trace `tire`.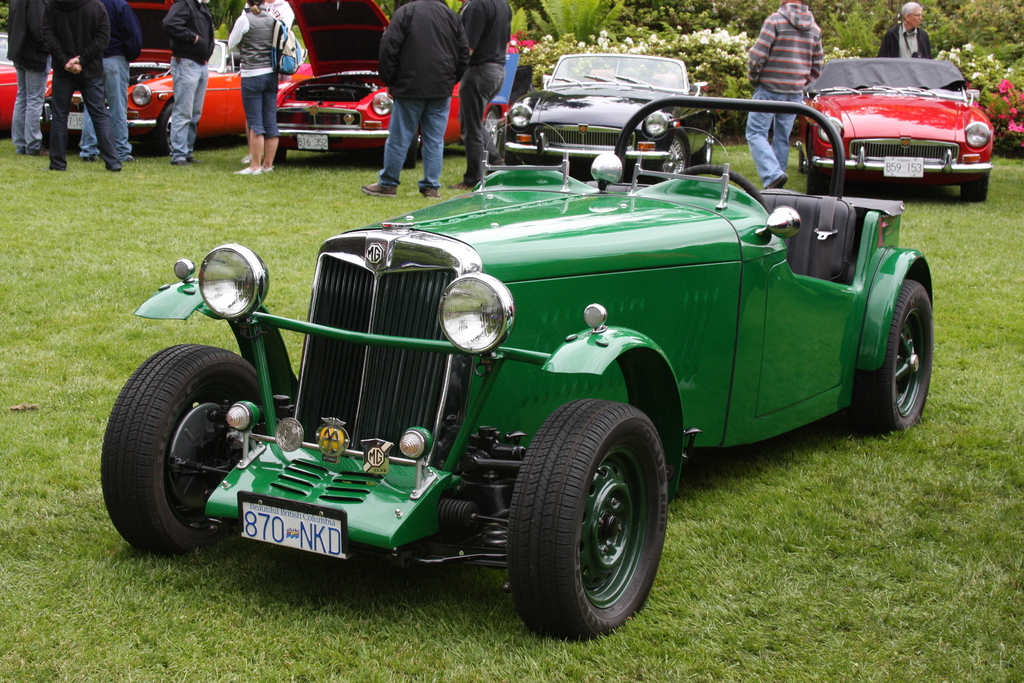
Traced to x1=652 y1=126 x2=691 y2=184.
